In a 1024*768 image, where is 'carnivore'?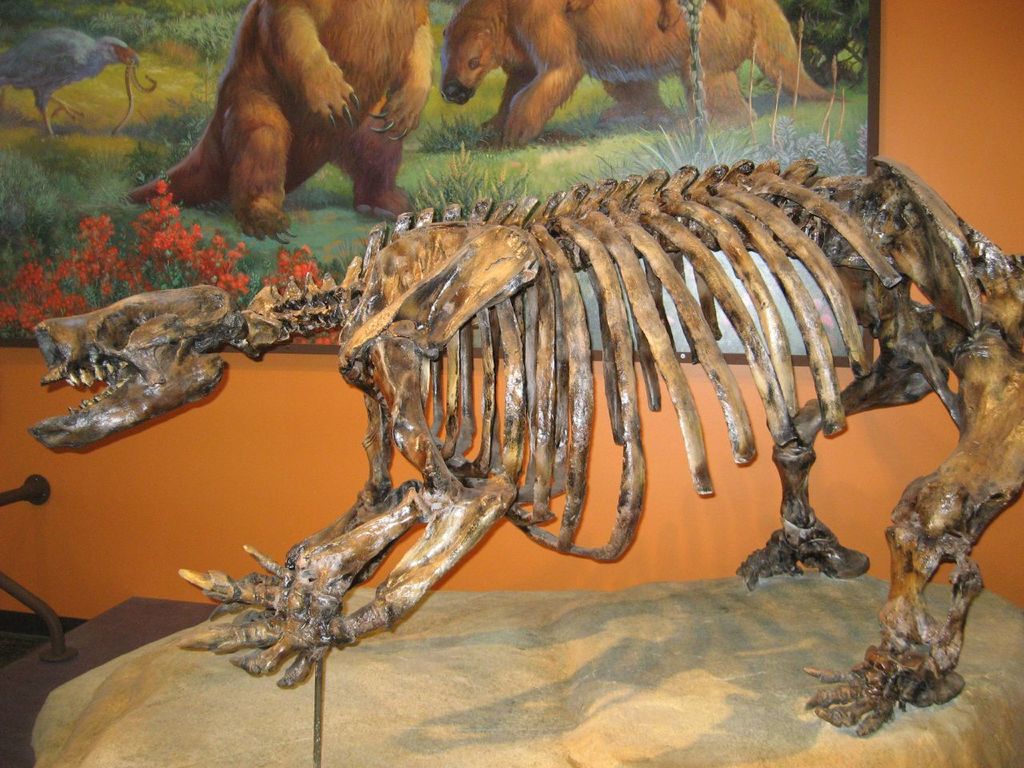
l=435, t=0, r=847, b=162.
